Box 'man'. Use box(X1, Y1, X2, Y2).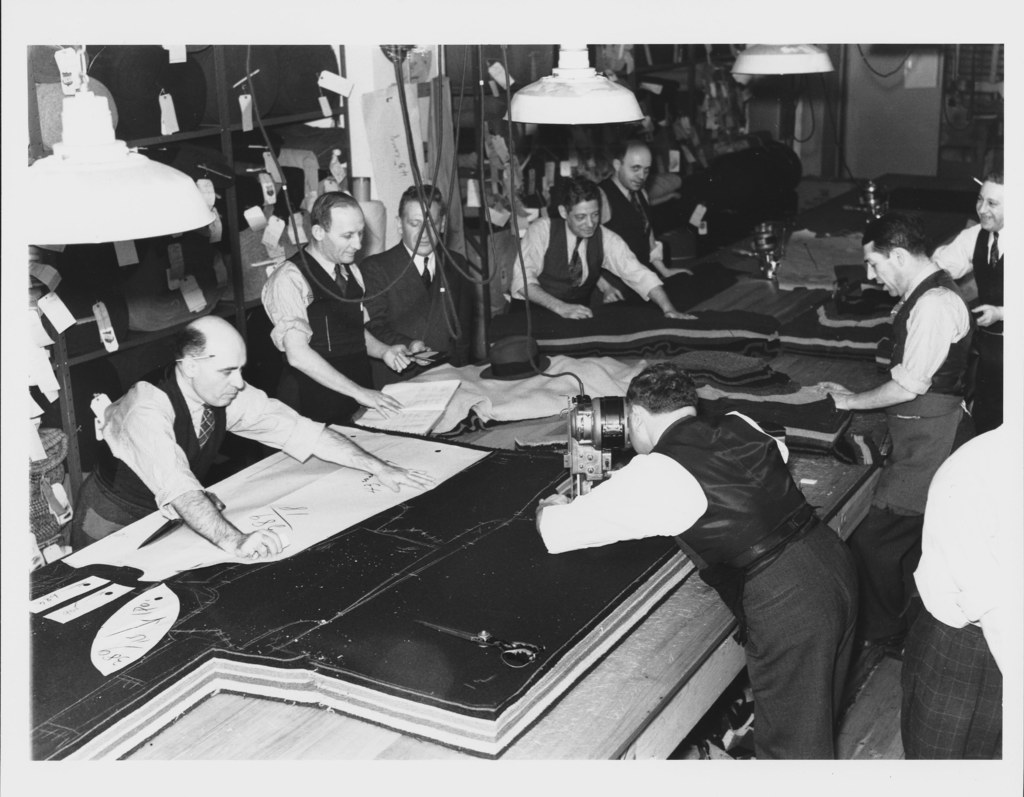
box(531, 364, 862, 758).
